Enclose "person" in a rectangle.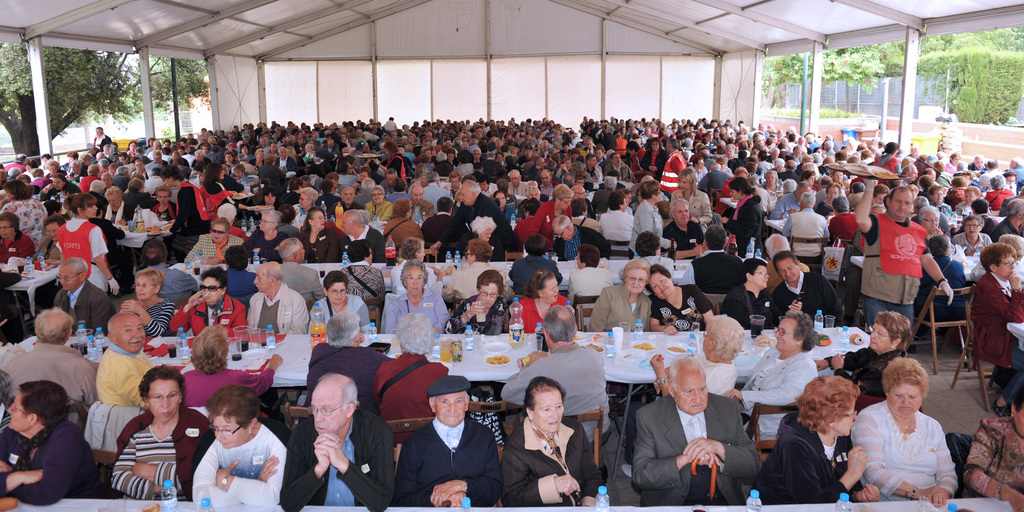
BBox(648, 264, 714, 335).
